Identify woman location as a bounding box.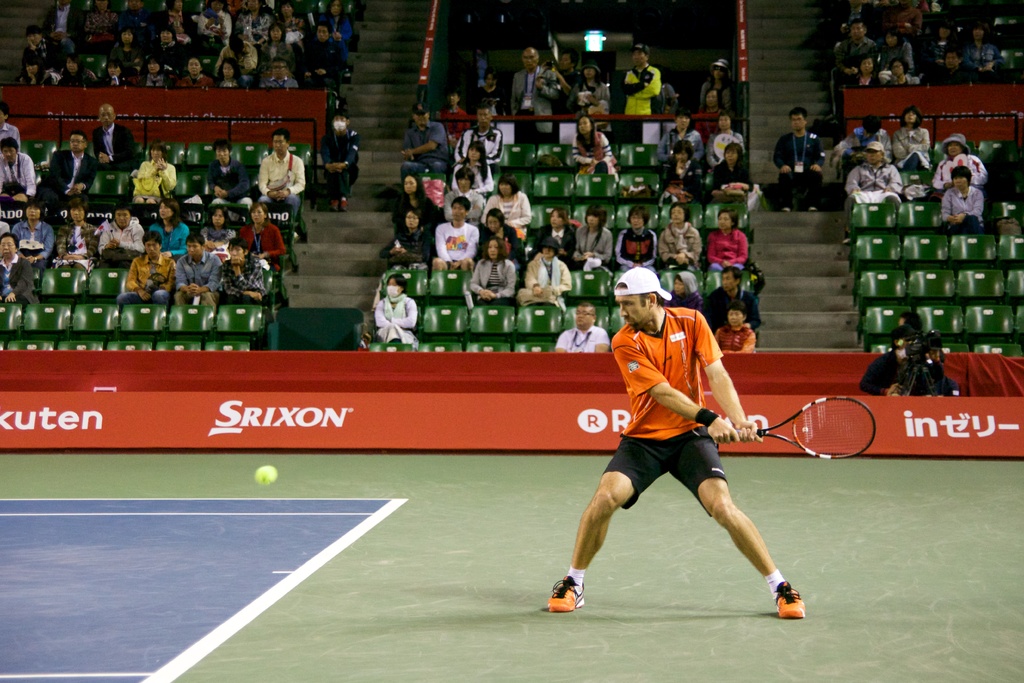
(656, 202, 705, 274).
